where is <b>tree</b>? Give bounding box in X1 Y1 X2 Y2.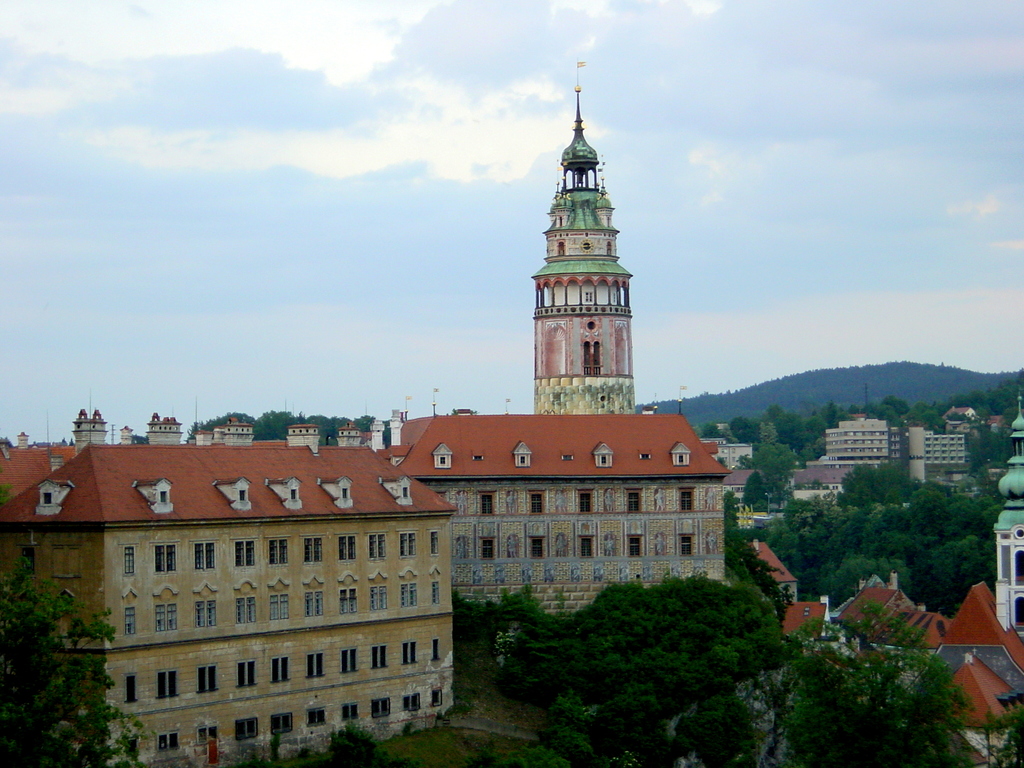
755 490 1000 616.
